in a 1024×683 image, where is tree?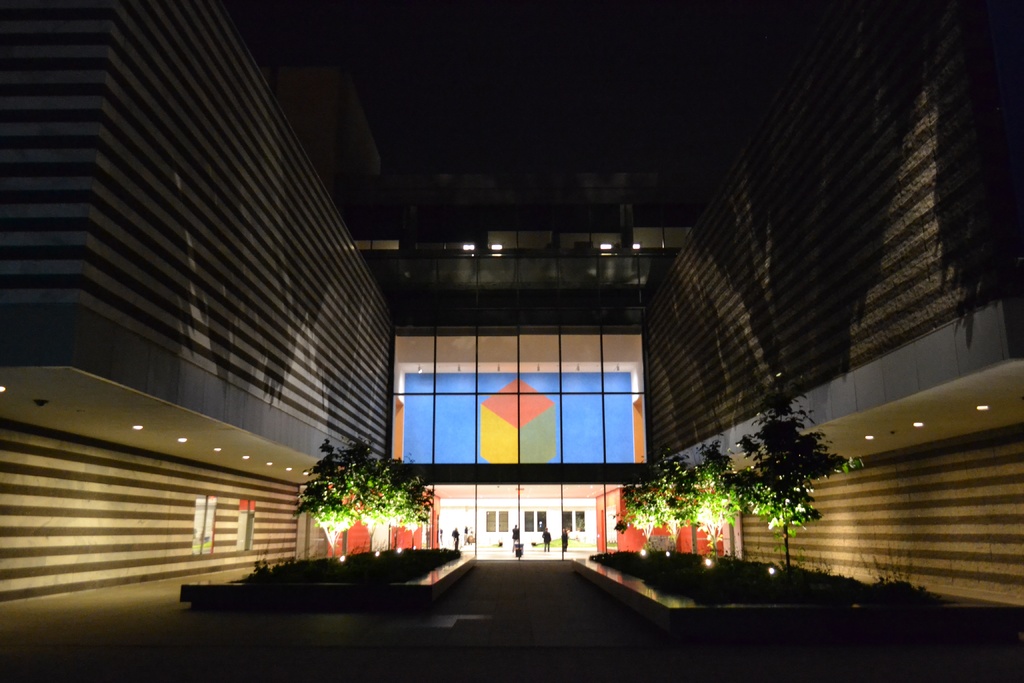
<region>726, 380, 860, 552</region>.
